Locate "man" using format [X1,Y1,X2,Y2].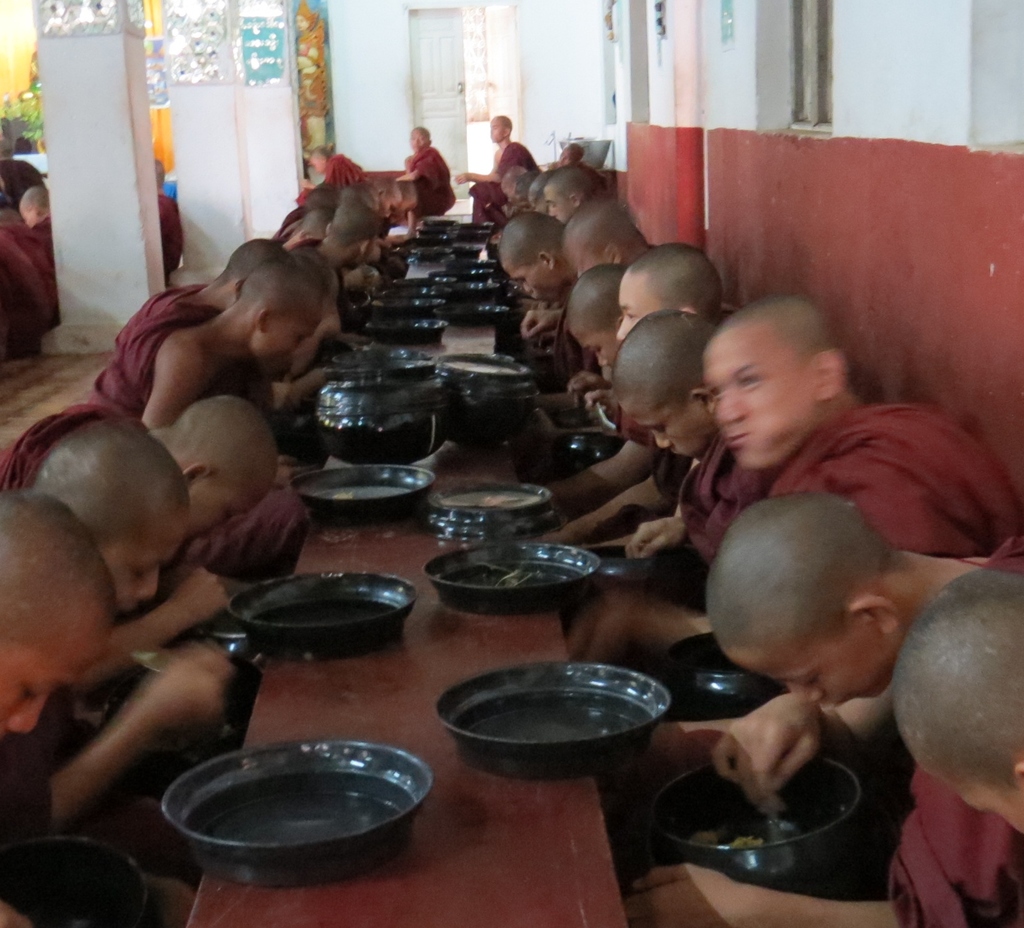
[565,257,626,371].
